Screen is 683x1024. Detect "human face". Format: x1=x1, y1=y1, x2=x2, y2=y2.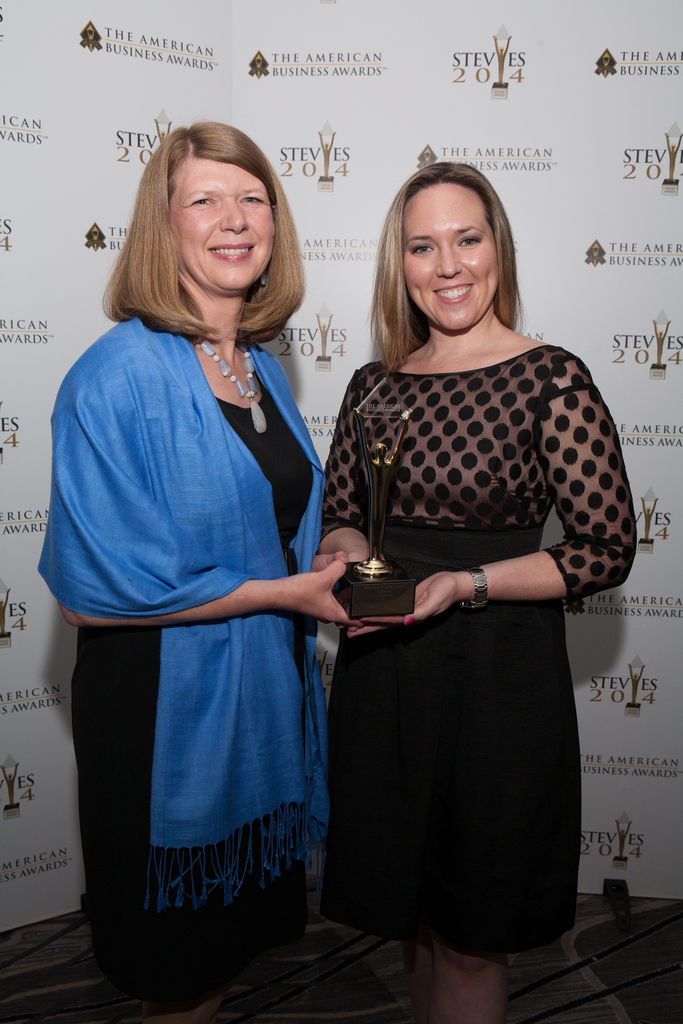
x1=397, y1=168, x2=502, y2=344.
